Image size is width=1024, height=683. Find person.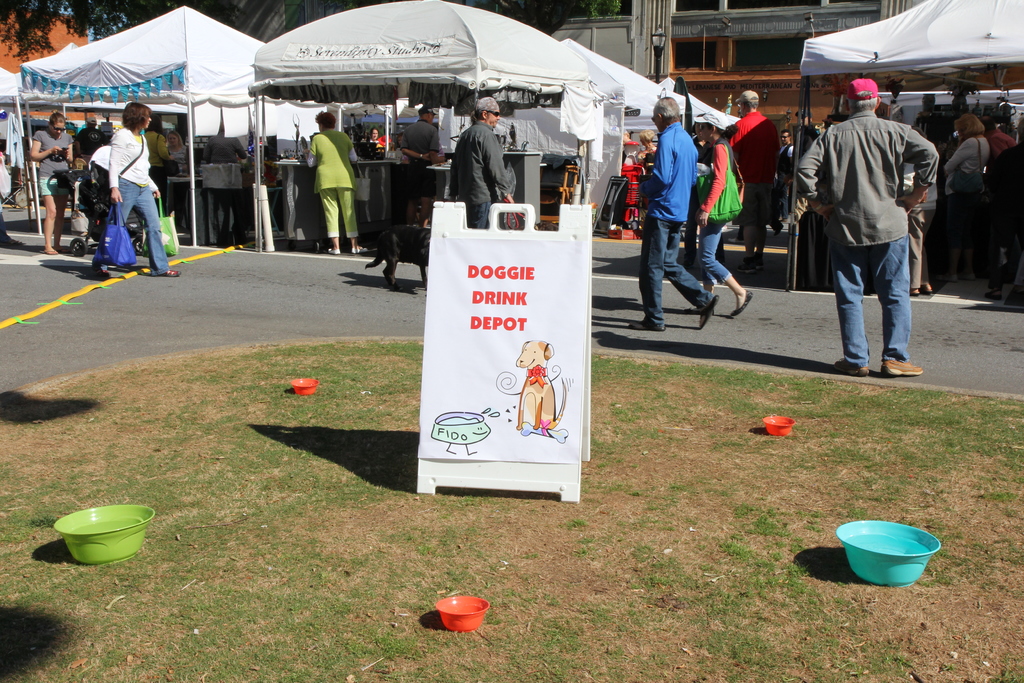
<region>687, 110, 751, 315</region>.
